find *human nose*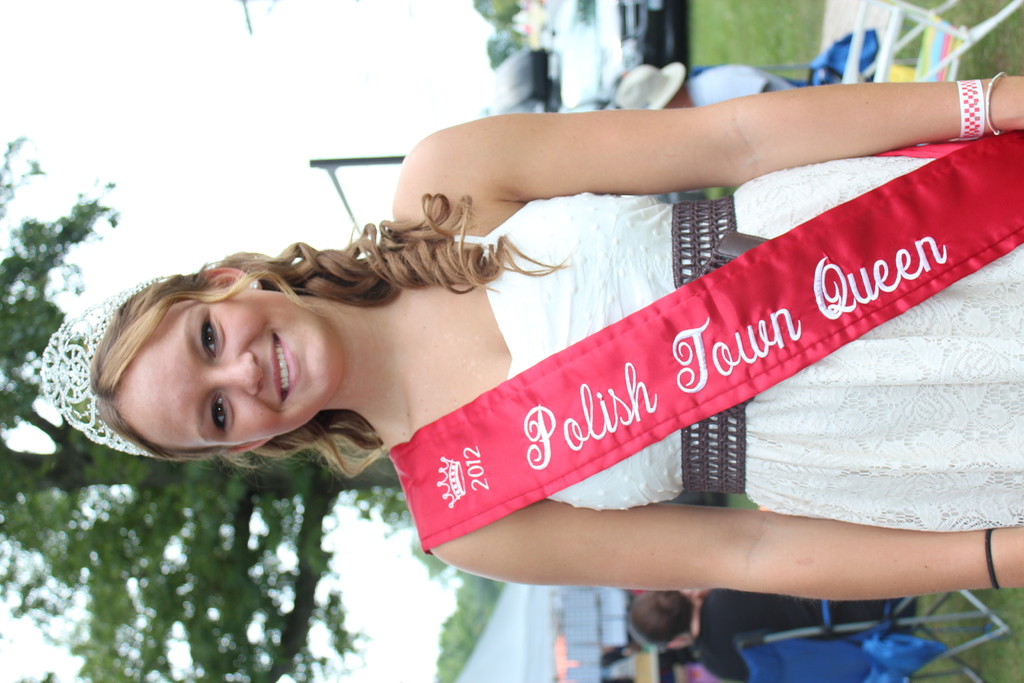
{"x1": 209, "y1": 350, "x2": 261, "y2": 397}
